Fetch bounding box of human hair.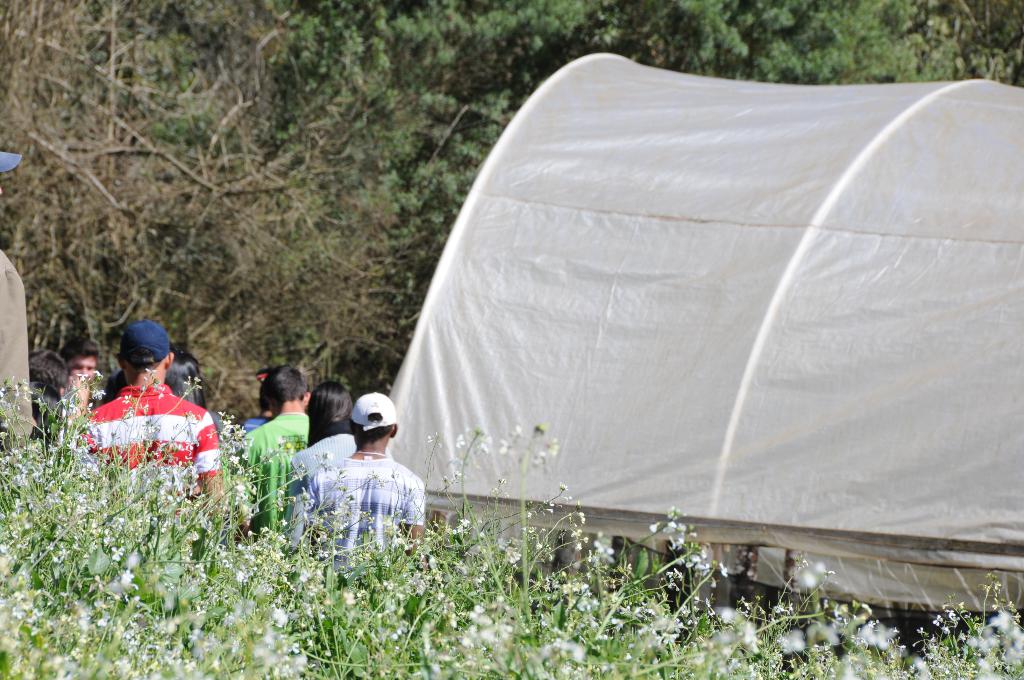
Bbox: {"left": 29, "top": 350, "right": 67, "bottom": 389}.
